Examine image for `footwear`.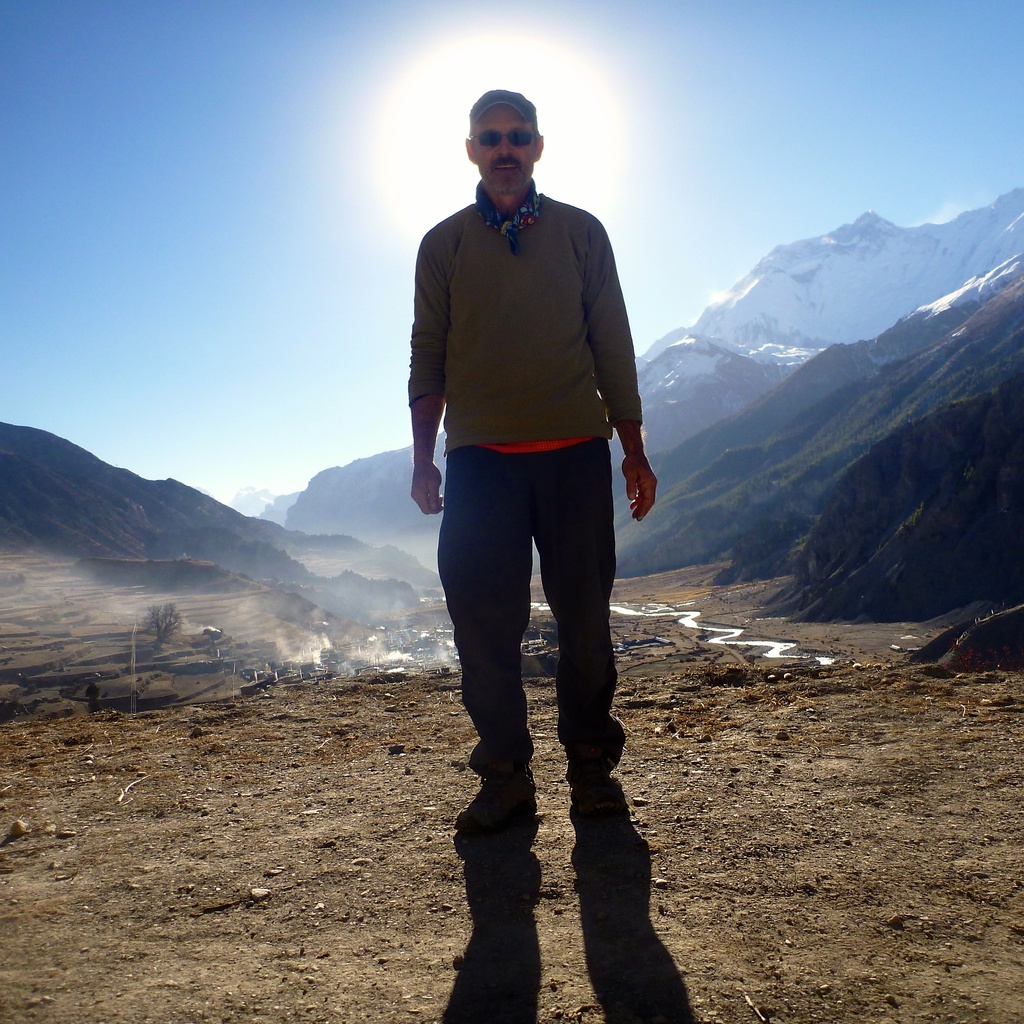
Examination result: locate(476, 724, 540, 781).
